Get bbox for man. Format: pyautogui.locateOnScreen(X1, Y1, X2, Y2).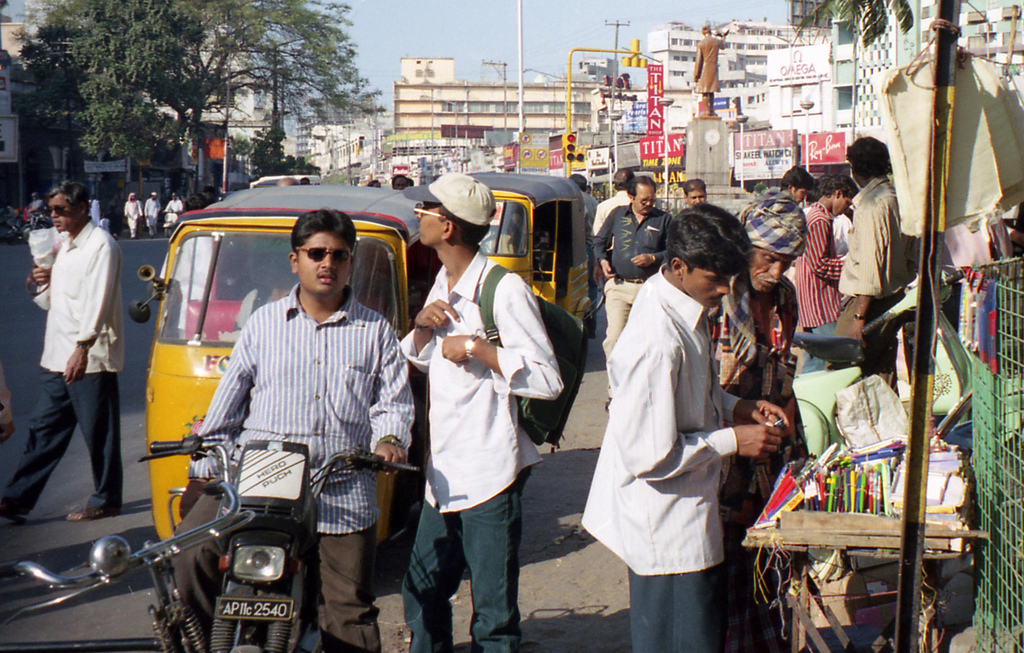
pyautogui.locateOnScreen(579, 200, 791, 652).
